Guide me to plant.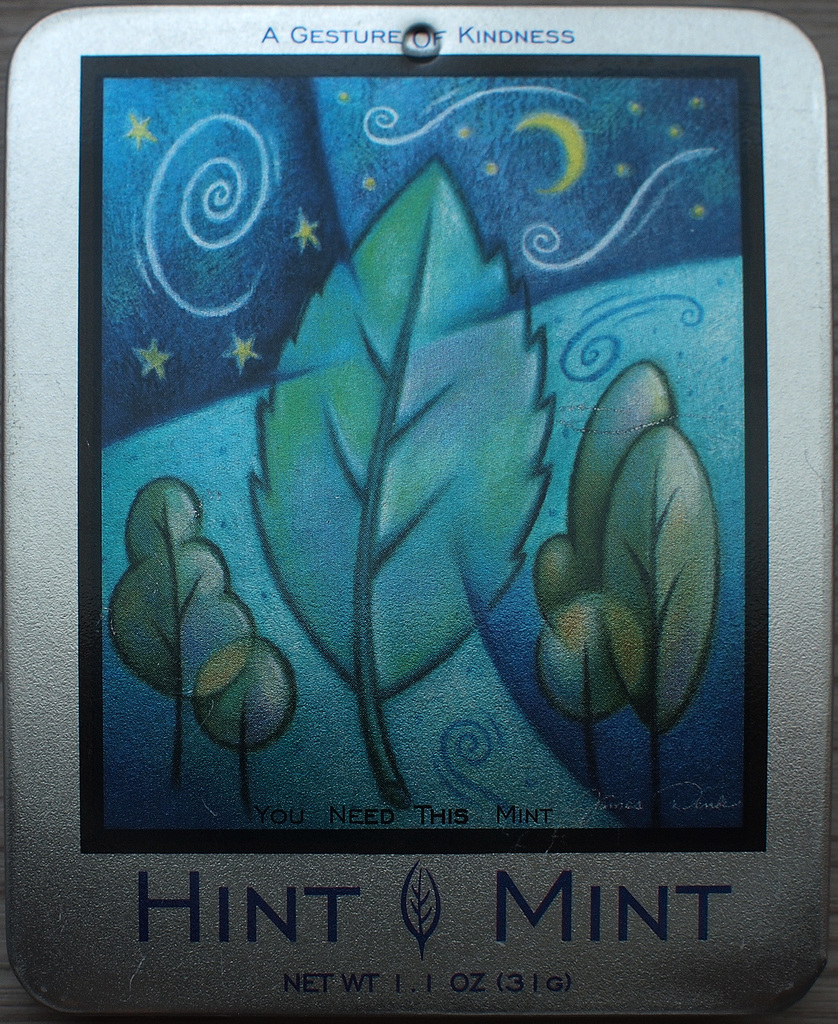
Guidance: Rect(106, 474, 252, 792).
